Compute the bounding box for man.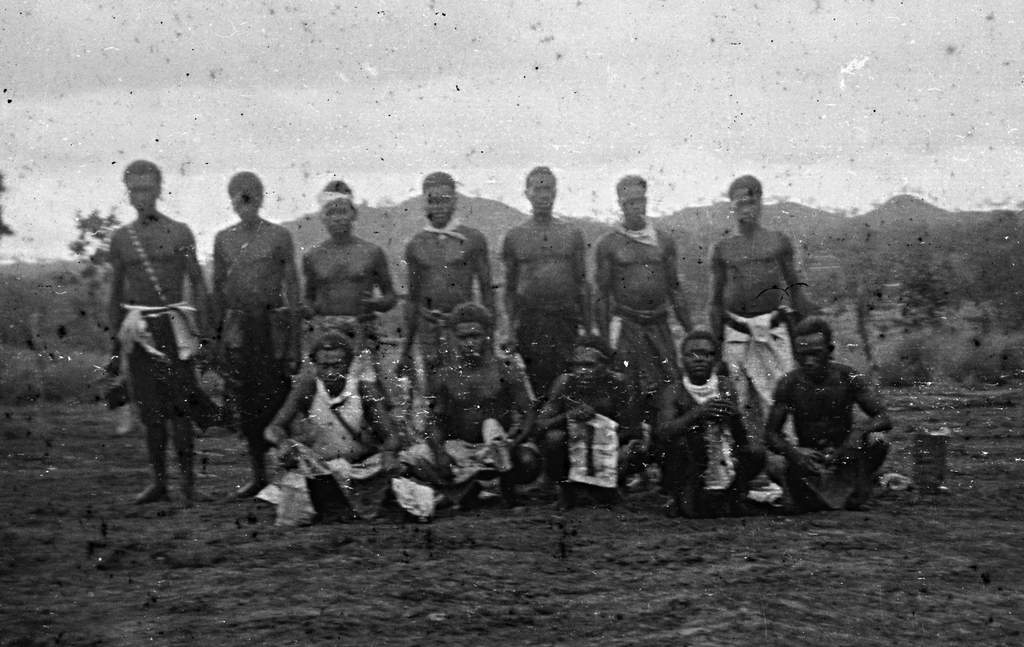
505 163 595 397.
